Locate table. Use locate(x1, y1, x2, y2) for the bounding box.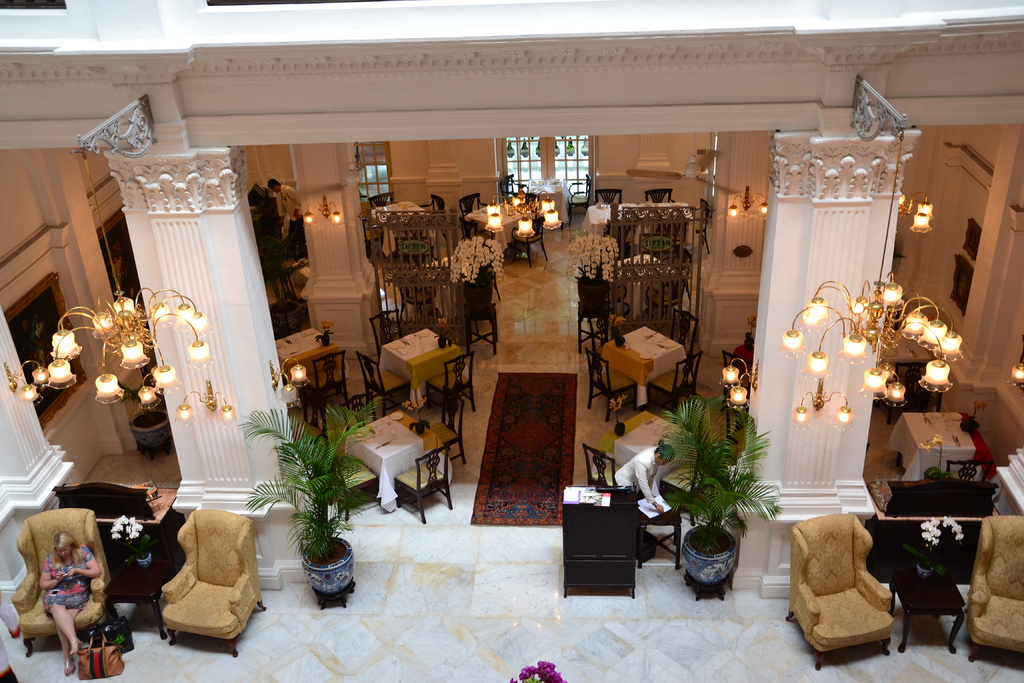
locate(273, 329, 344, 389).
